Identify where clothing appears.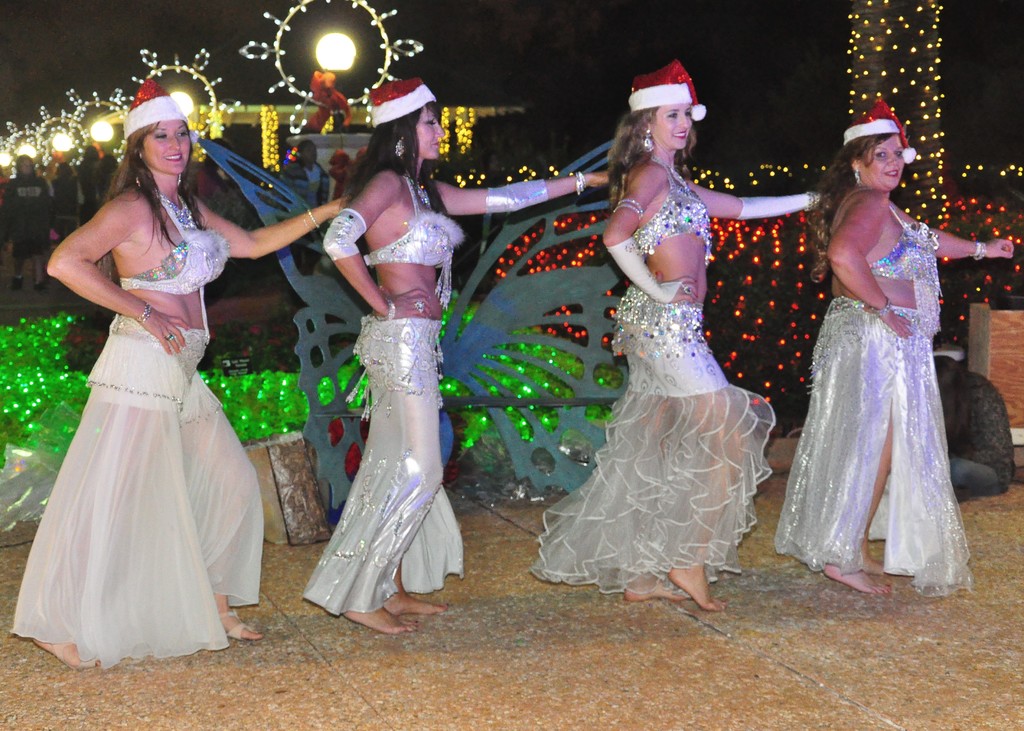
Appears at 634, 161, 722, 268.
